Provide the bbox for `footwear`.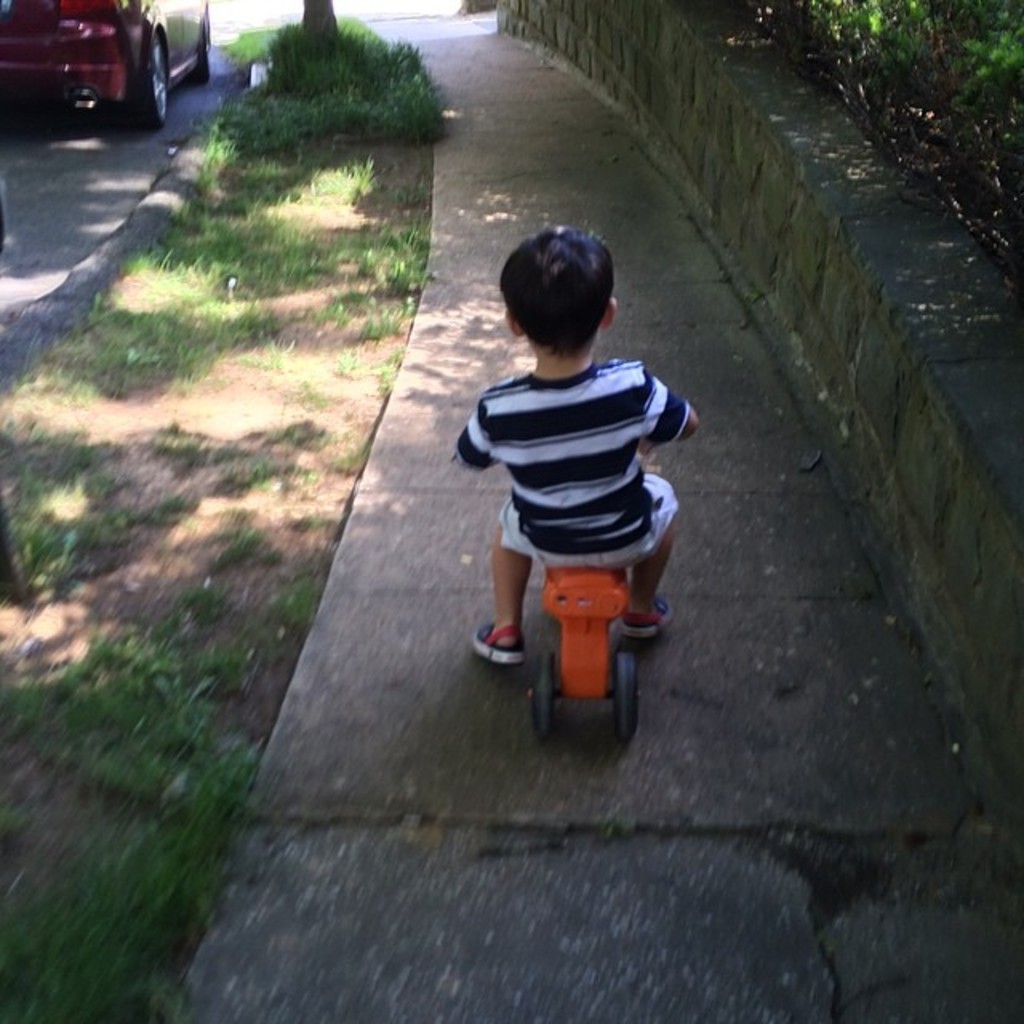
pyautogui.locateOnScreen(472, 626, 525, 666).
